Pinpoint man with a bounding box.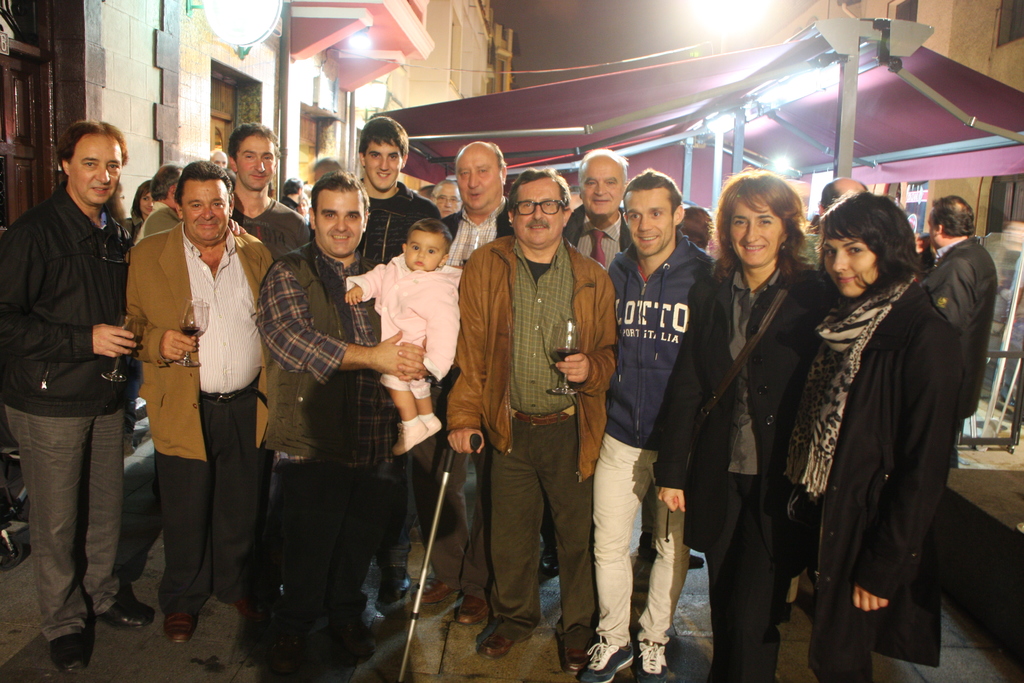
(x1=126, y1=156, x2=273, y2=644).
